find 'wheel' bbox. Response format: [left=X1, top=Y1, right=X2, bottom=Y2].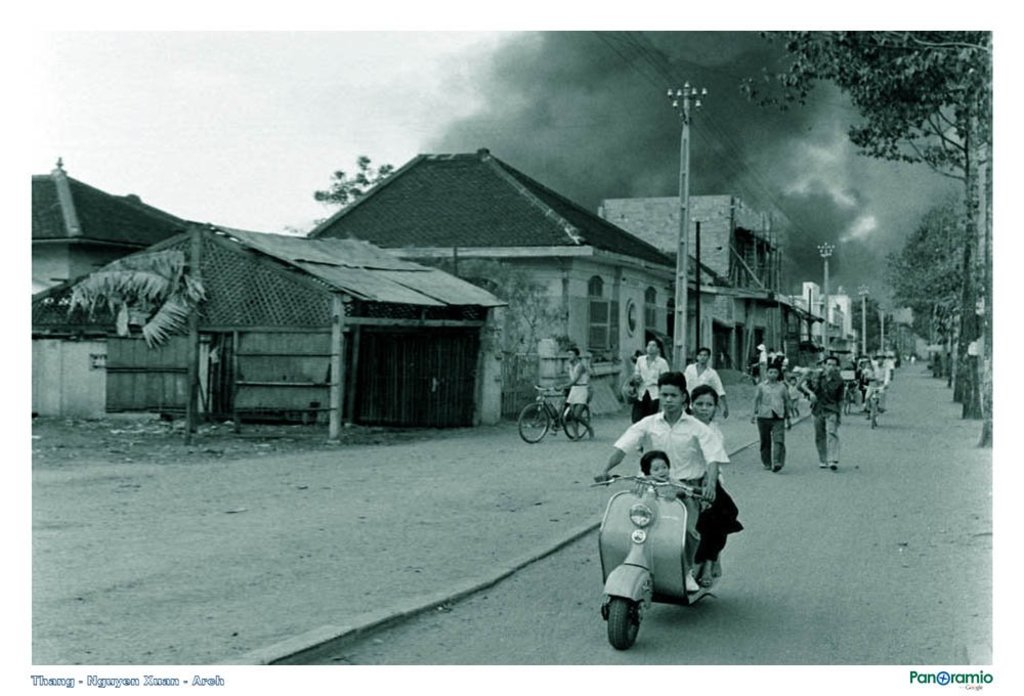
[left=565, top=406, right=592, bottom=441].
